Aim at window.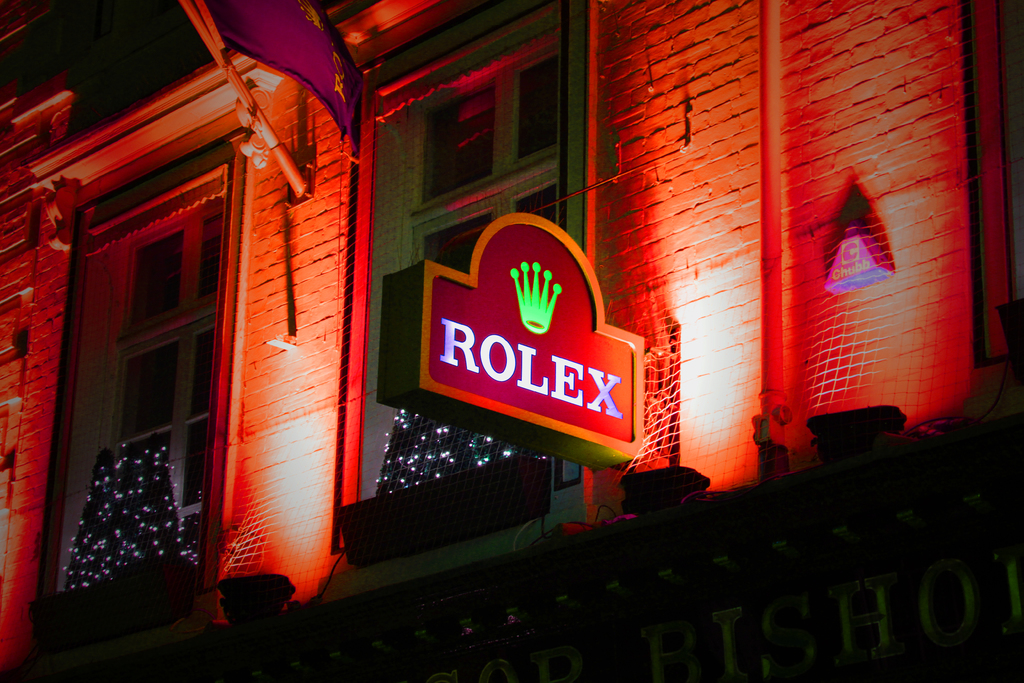
Aimed at l=333, t=0, r=573, b=550.
